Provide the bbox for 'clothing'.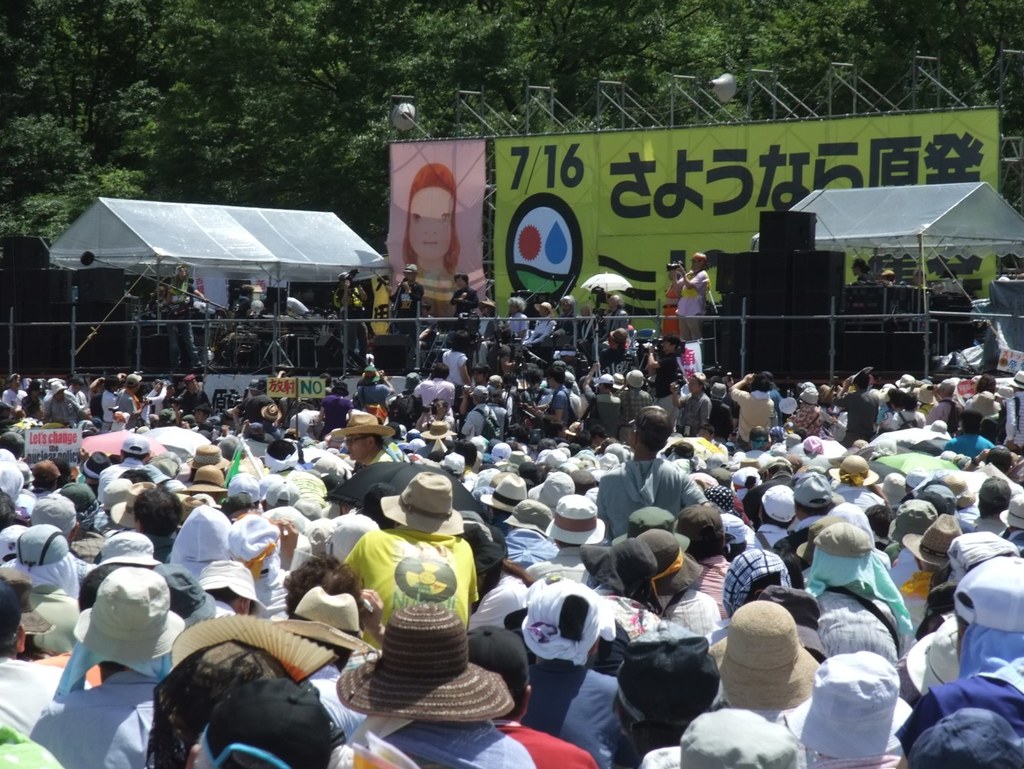
<bbox>381, 715, 524, 766</bbox>.
